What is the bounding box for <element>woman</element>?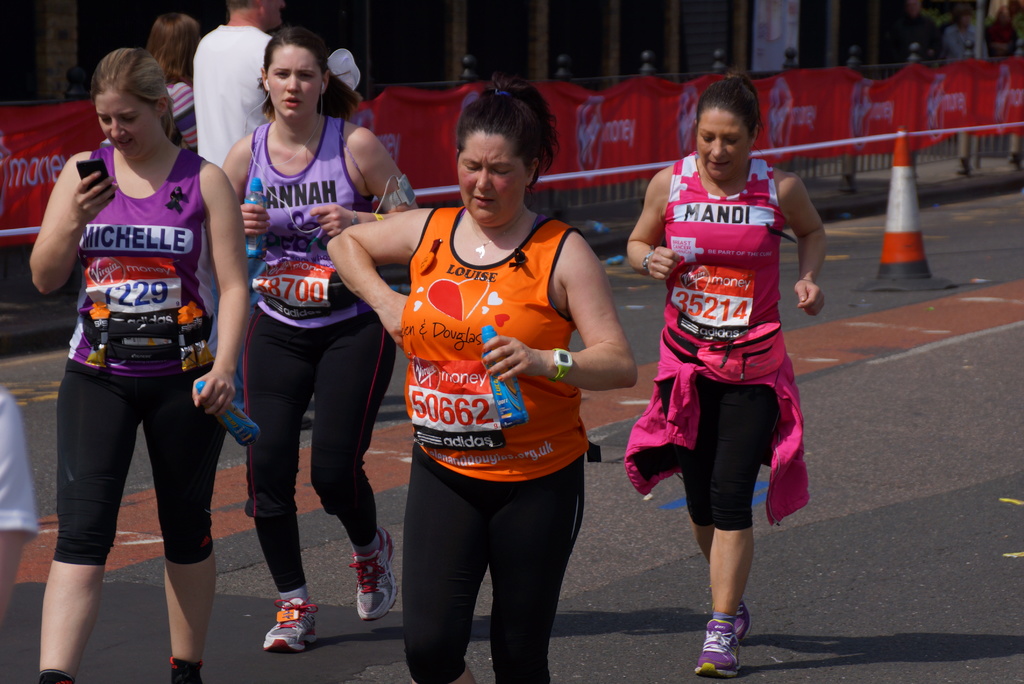
328/79/639/683.
